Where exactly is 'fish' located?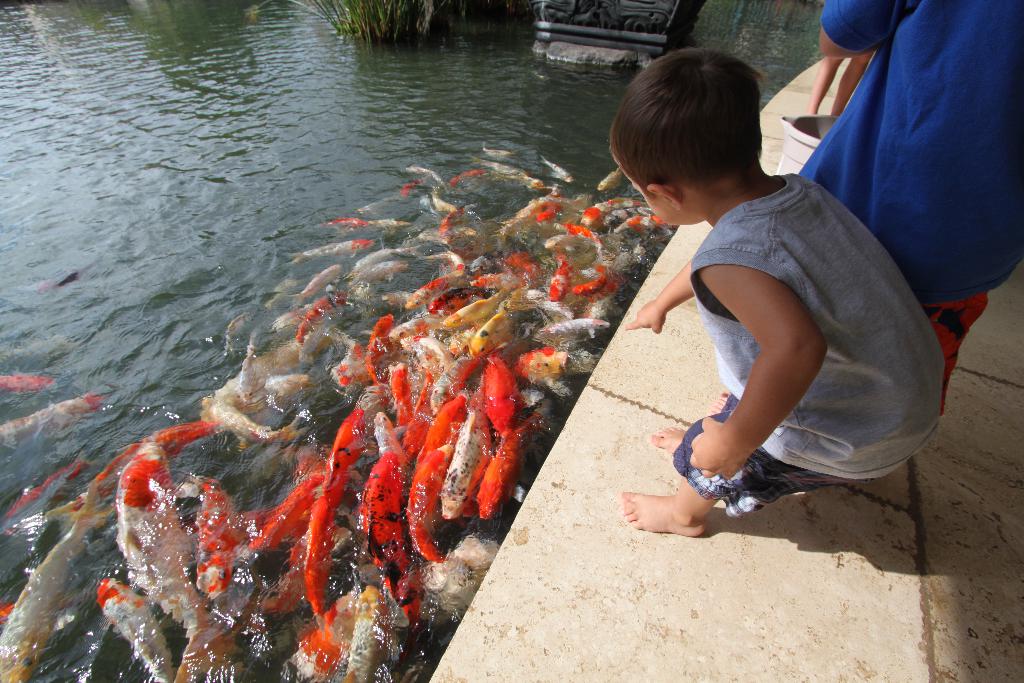
Its bounding box is 473/154/545/188.
